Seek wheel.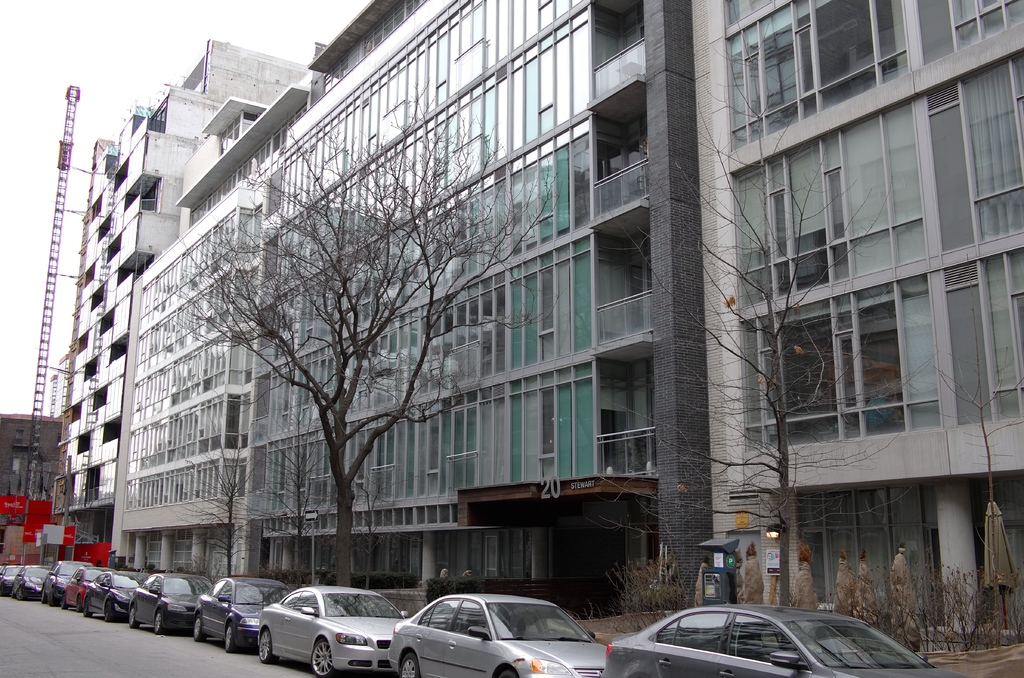
130 609 140 627.
